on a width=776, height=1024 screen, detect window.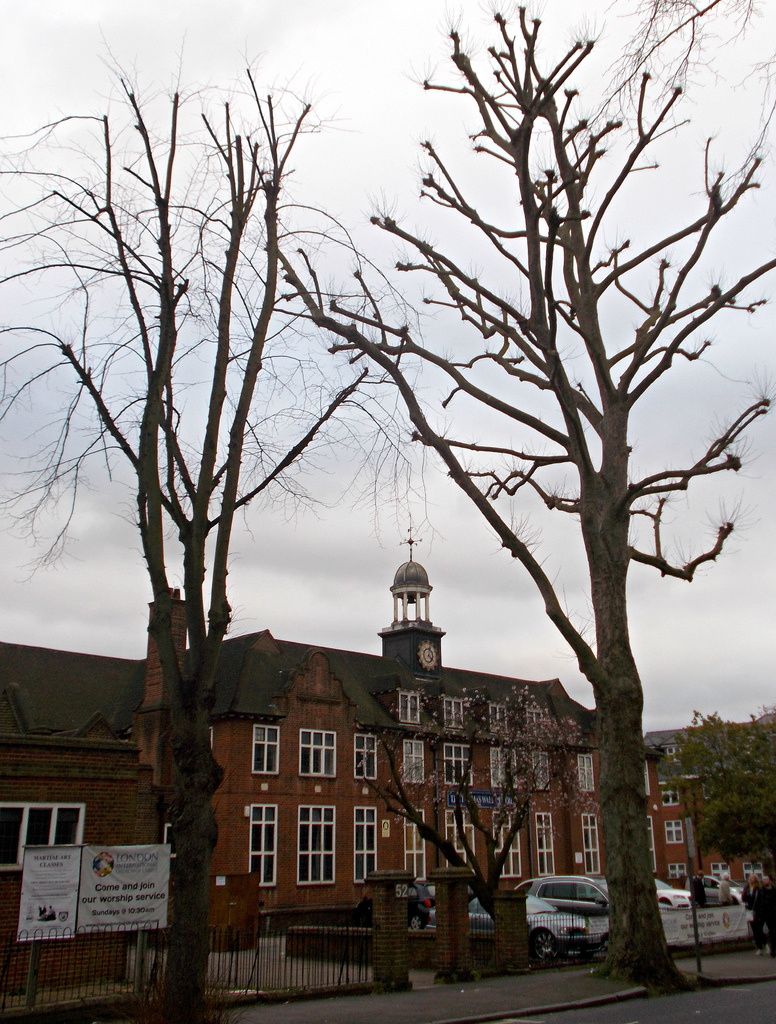
664,743,684,765.
